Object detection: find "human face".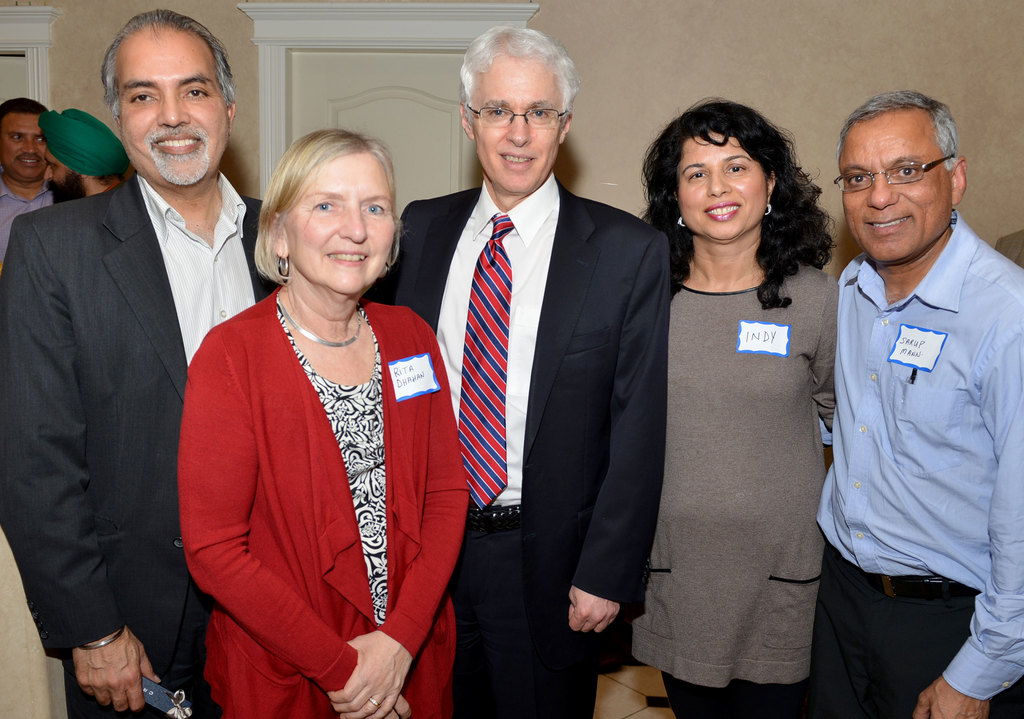
BBox(0, 108, 48, 184).
